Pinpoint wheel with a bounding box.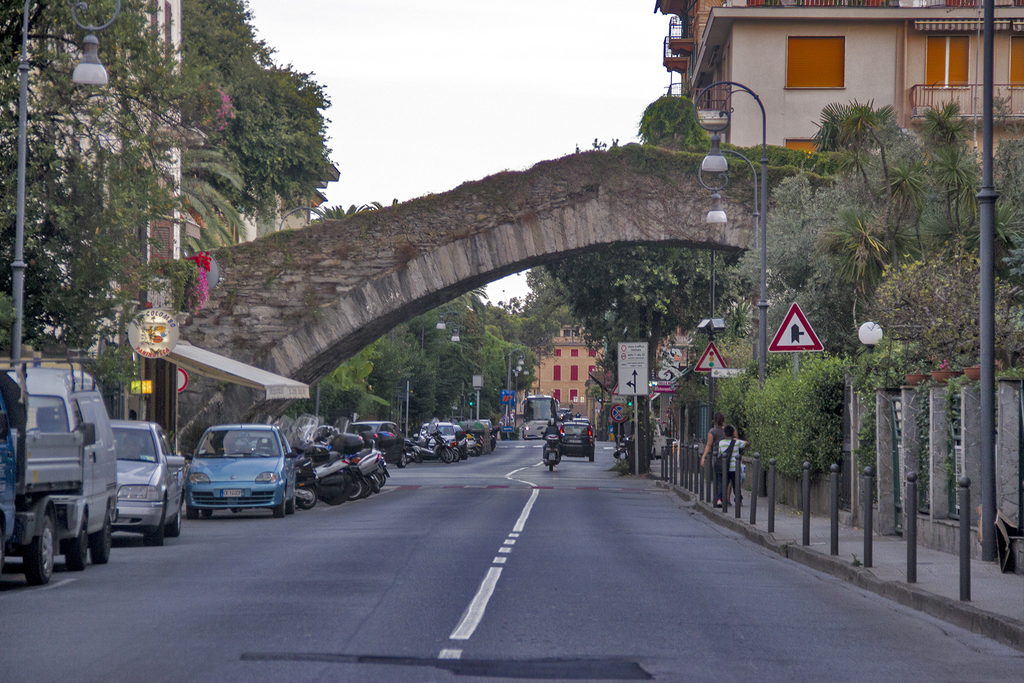
detection(290, 494, 298, 513).
